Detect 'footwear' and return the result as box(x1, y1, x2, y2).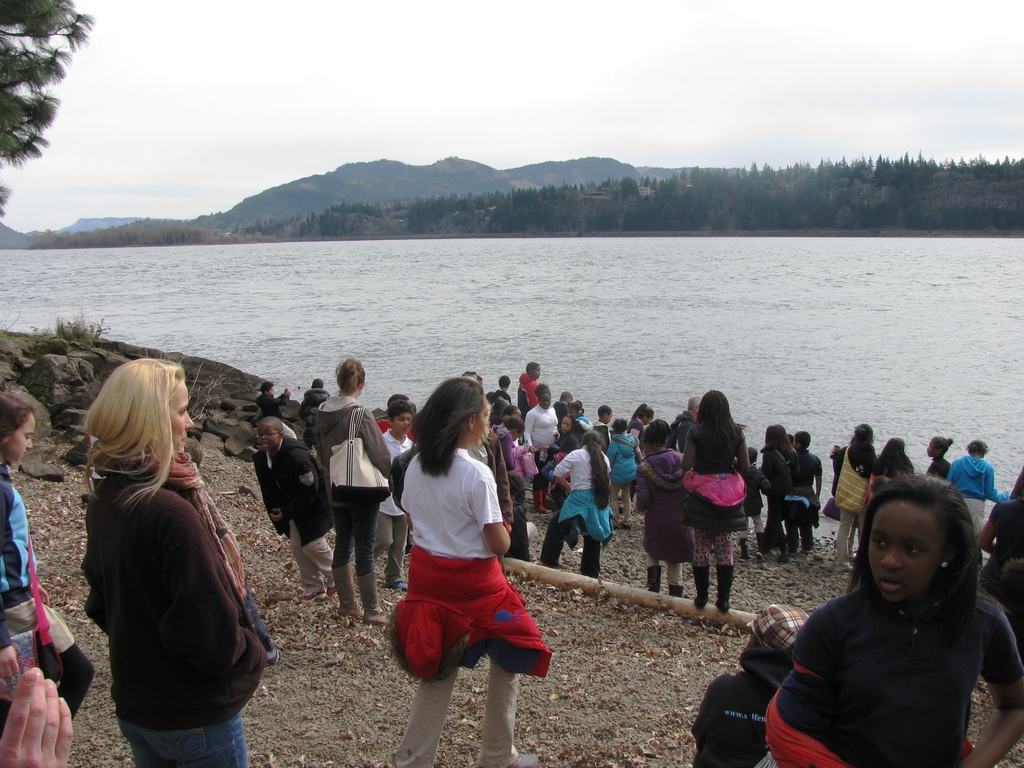
box(509, 753, 542, 767).
